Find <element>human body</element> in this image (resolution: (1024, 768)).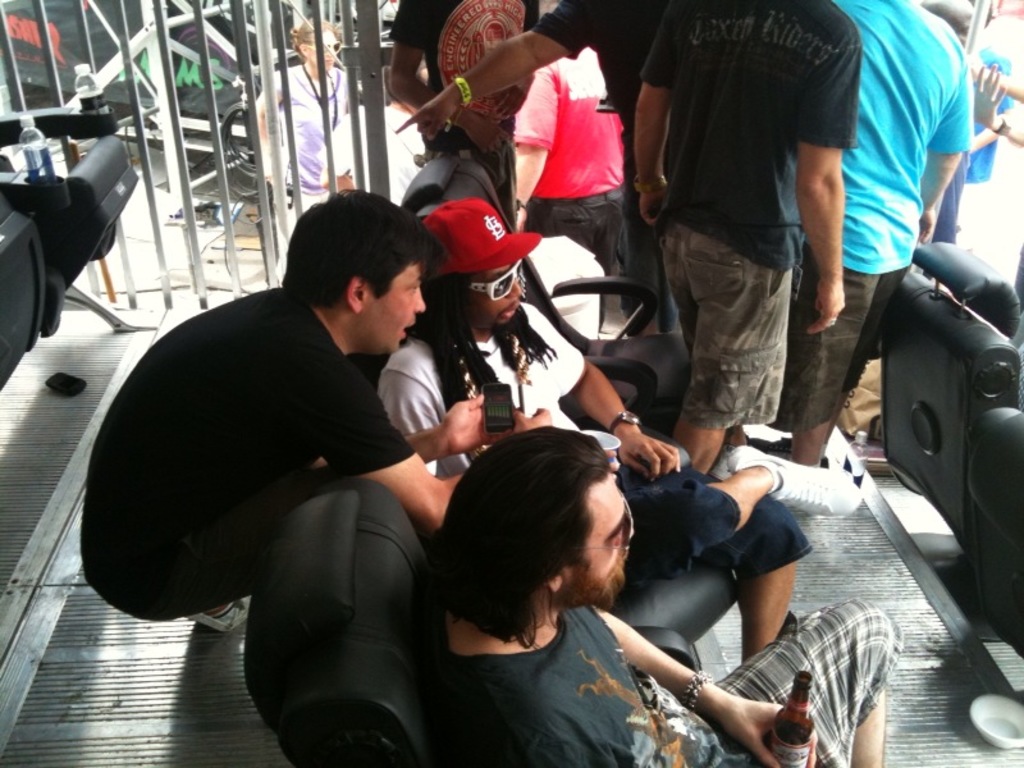
pyautogui.locateOnScreen(372, 307, 859, 659).
